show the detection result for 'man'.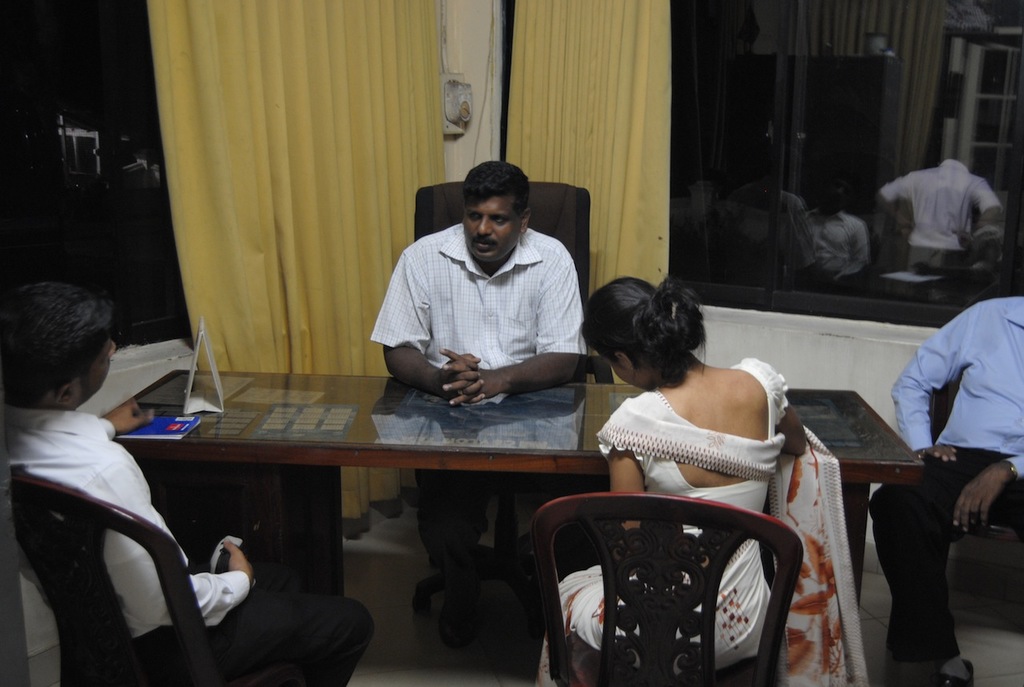
<region>374, 159, 590, 647</region>.
